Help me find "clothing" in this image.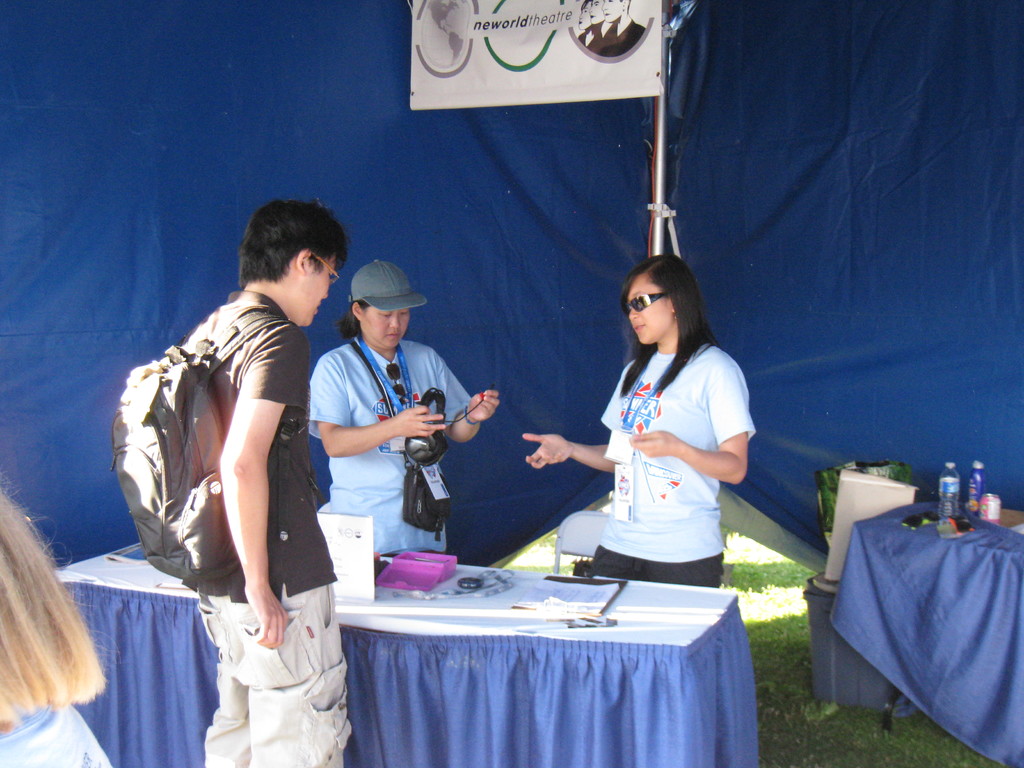
Found it: [599,344,751,588].
